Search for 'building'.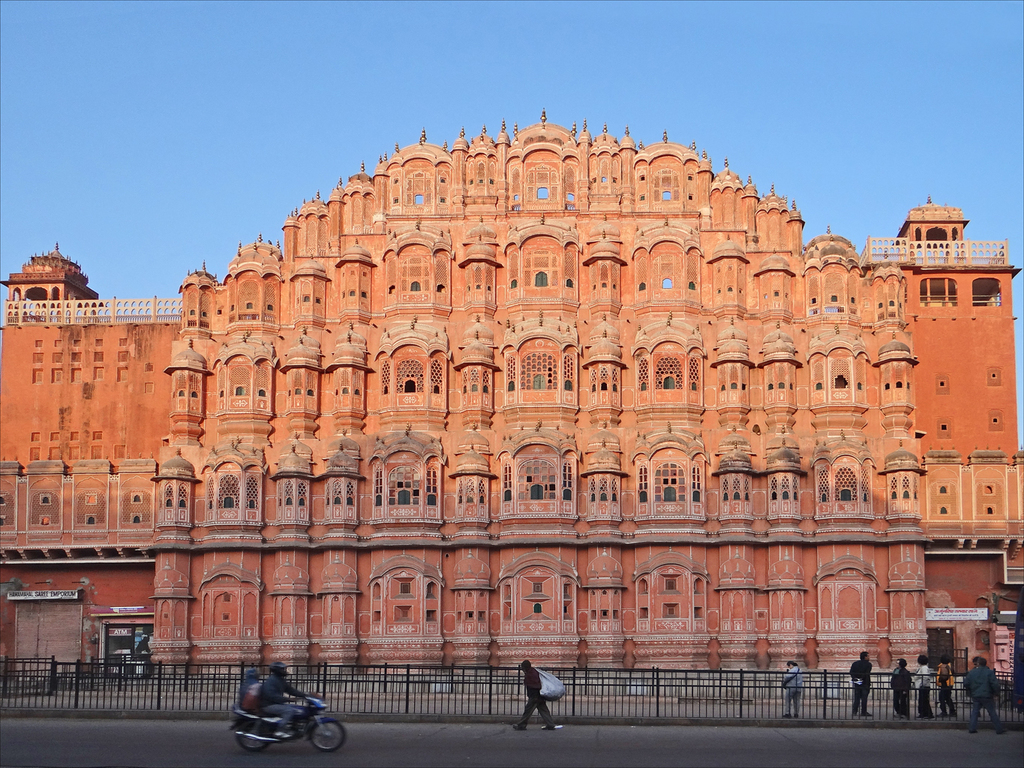
Found at bbox=(0, 105, 1023, 683).
